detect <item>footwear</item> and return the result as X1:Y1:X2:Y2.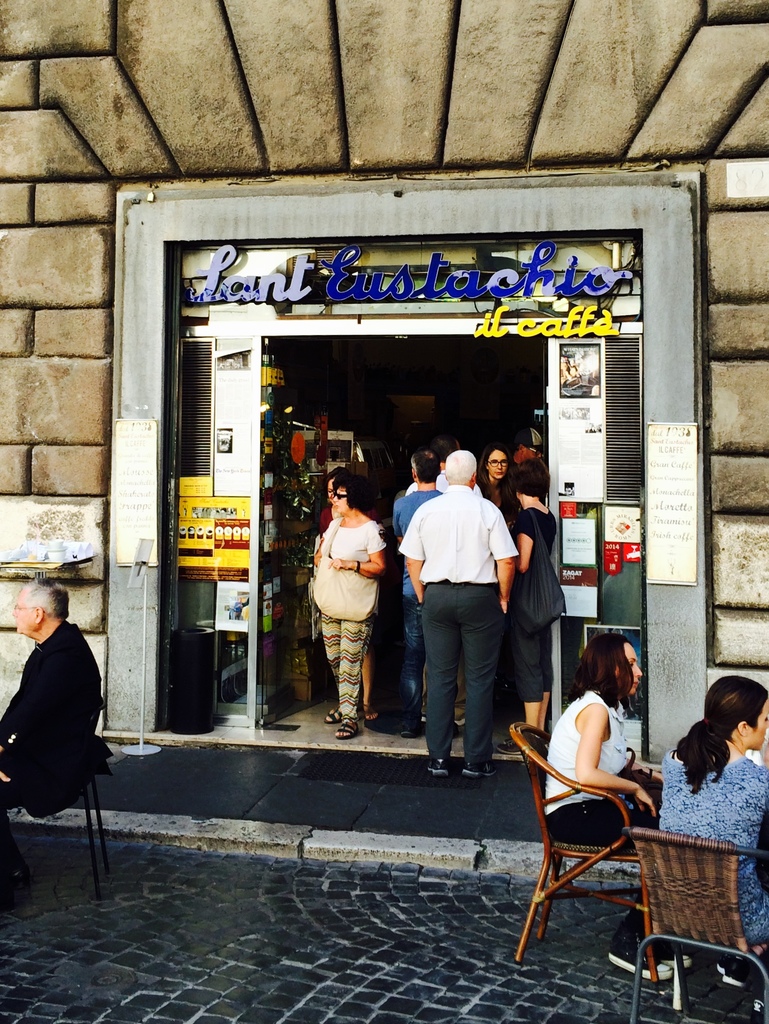
646:931:690:966.
